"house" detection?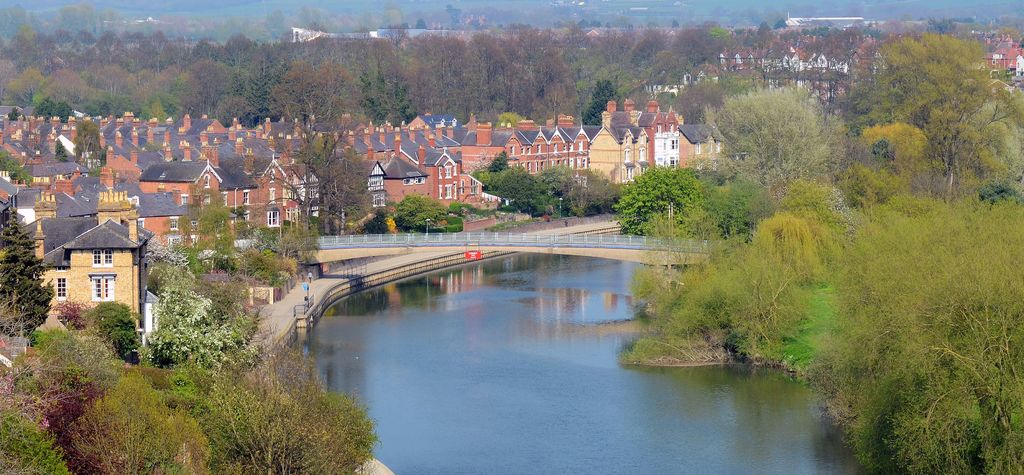
crop(218, 117, 251, 146)
